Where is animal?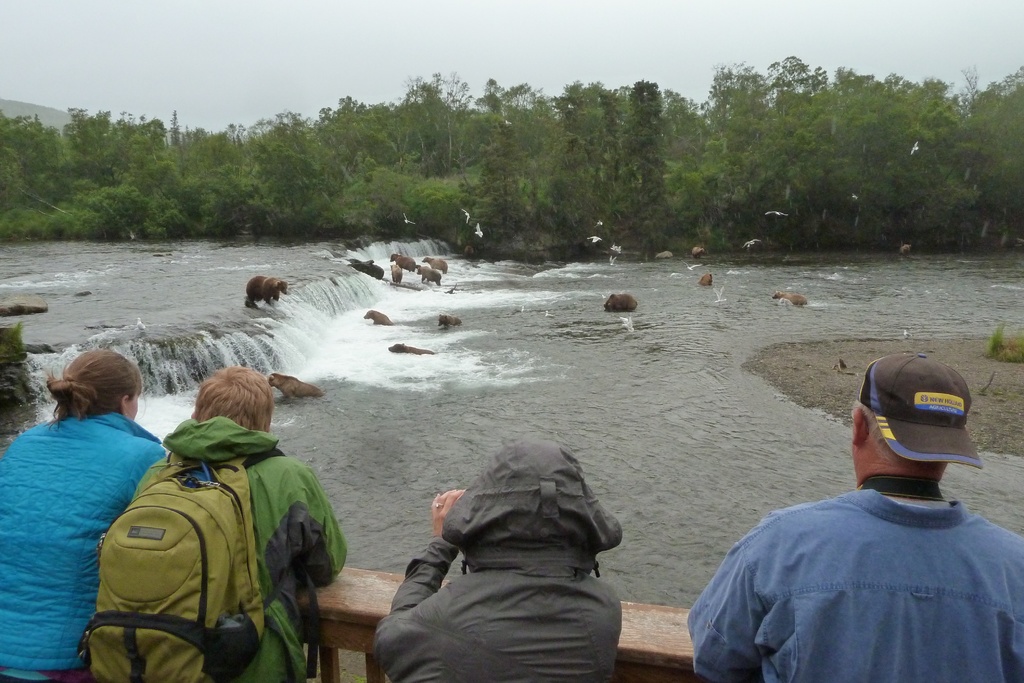
select_region(420, 258, 446, 268).
